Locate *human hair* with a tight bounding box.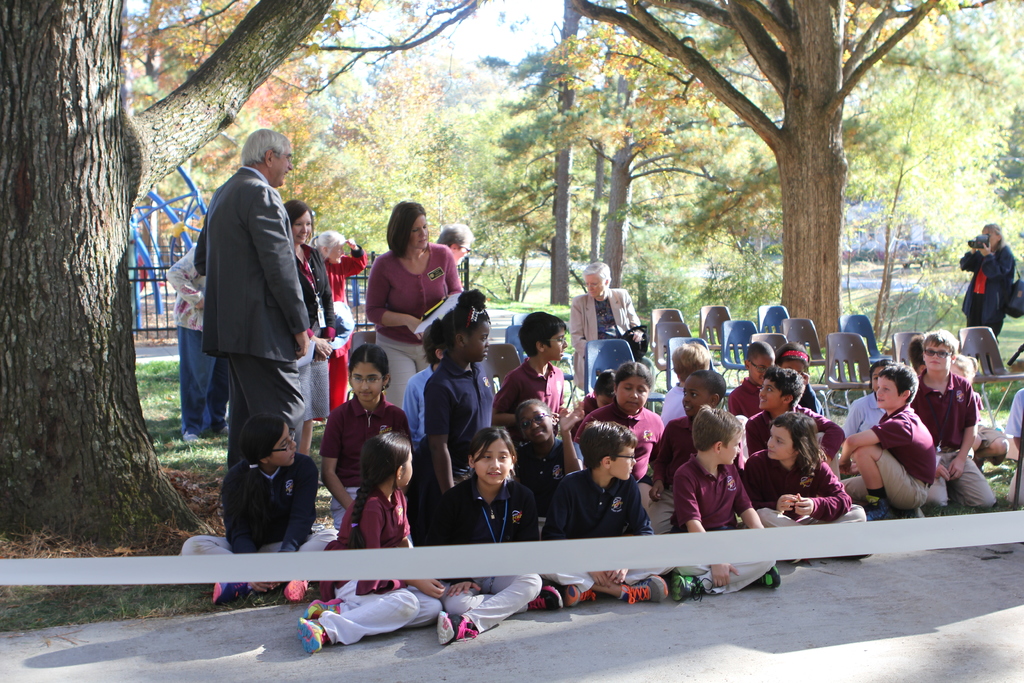
595 370 615 402.
